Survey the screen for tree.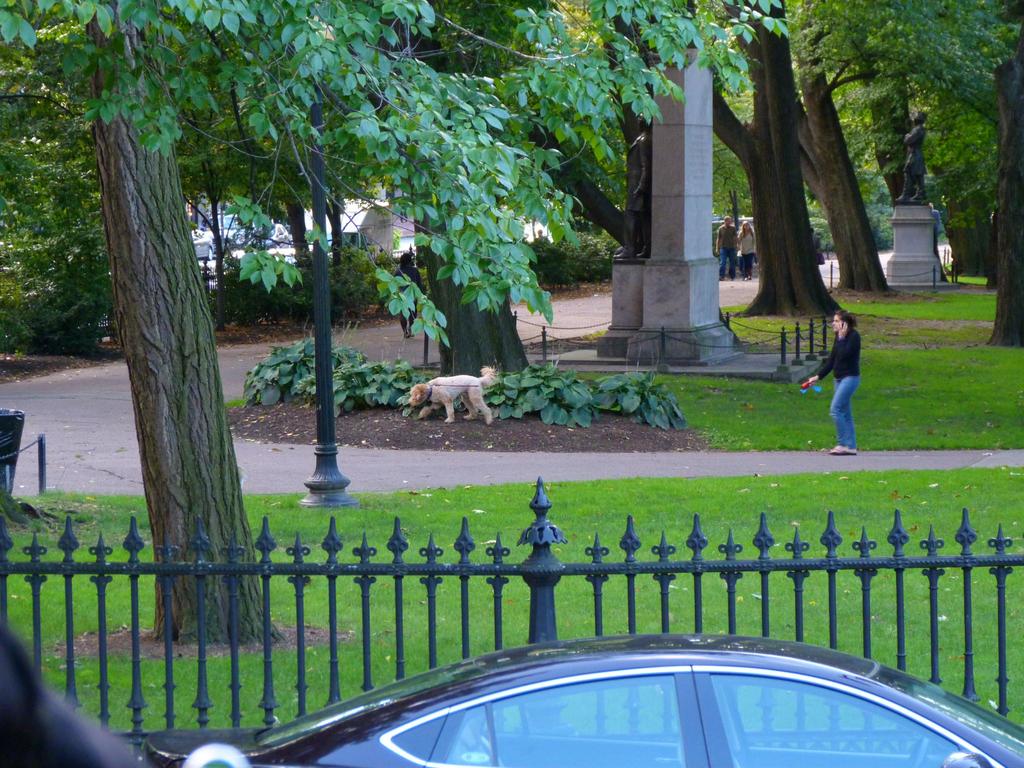
Survey found: pyautogui.locateOnScreen(810, 0, 956, 283).
